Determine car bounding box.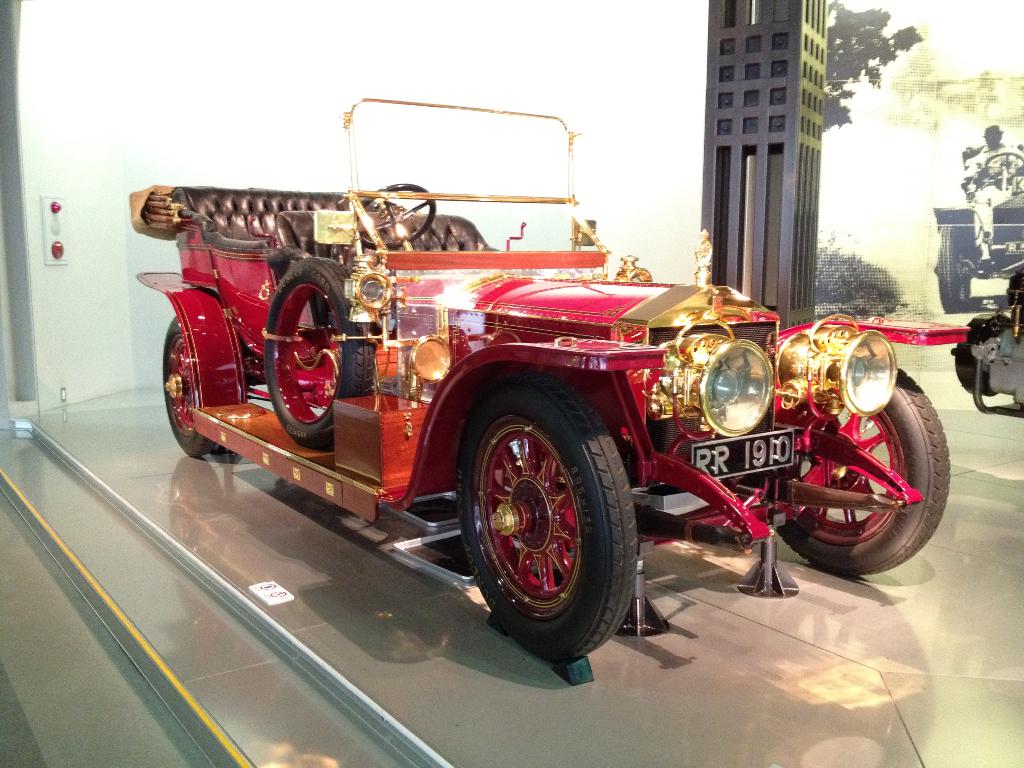
Determined: <box>140,104,902,644</box>.
